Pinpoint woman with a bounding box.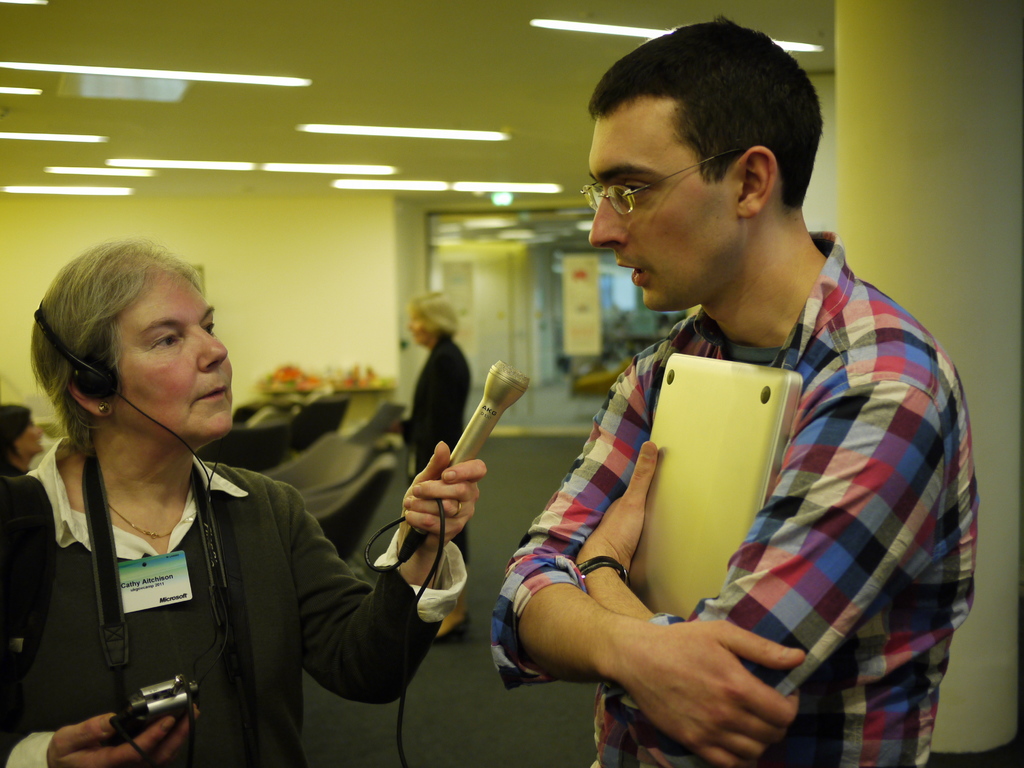
bbox=[0, 402, 52, 473].
